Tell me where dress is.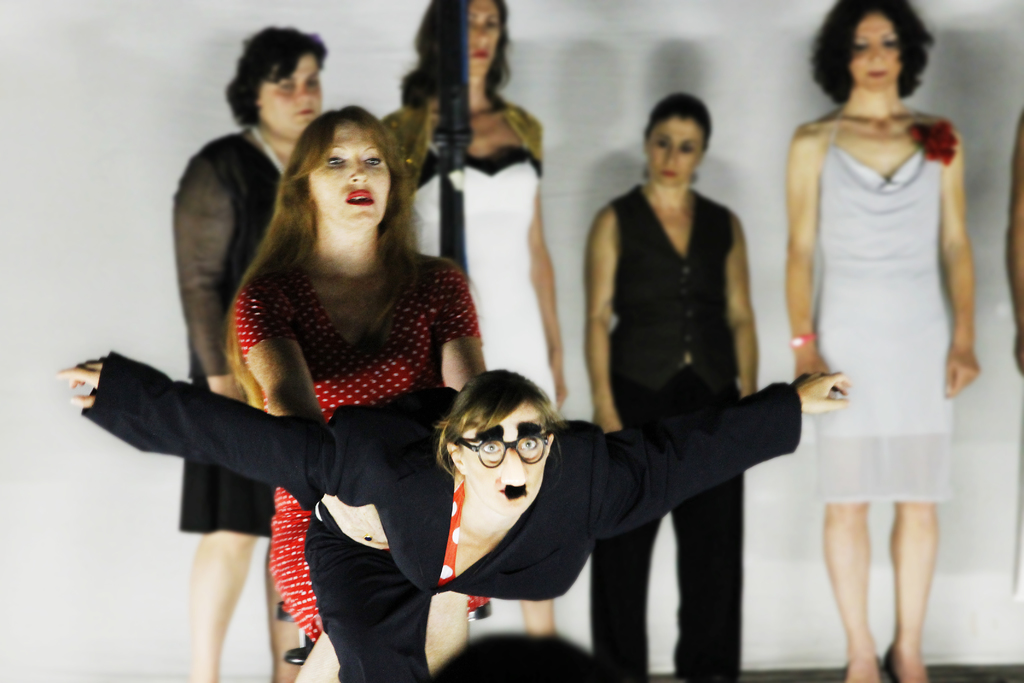
dress is at <region>173, 134, 283, 537</region>.
